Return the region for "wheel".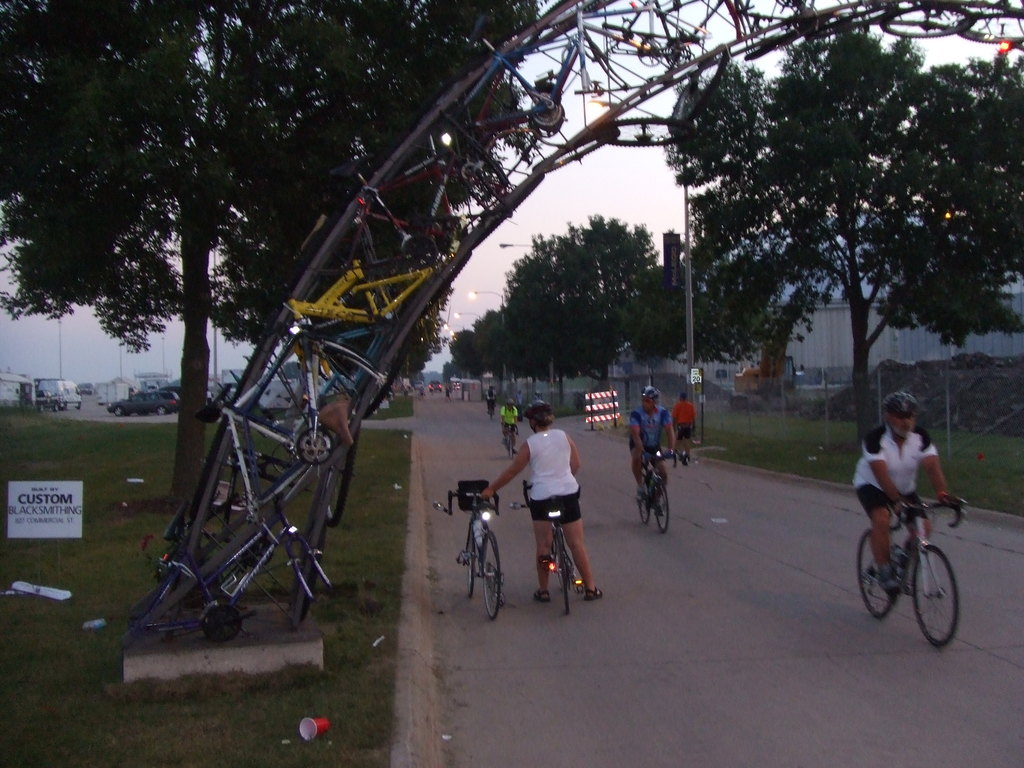
x1=297 y1=426 x2=334 y2=467.
